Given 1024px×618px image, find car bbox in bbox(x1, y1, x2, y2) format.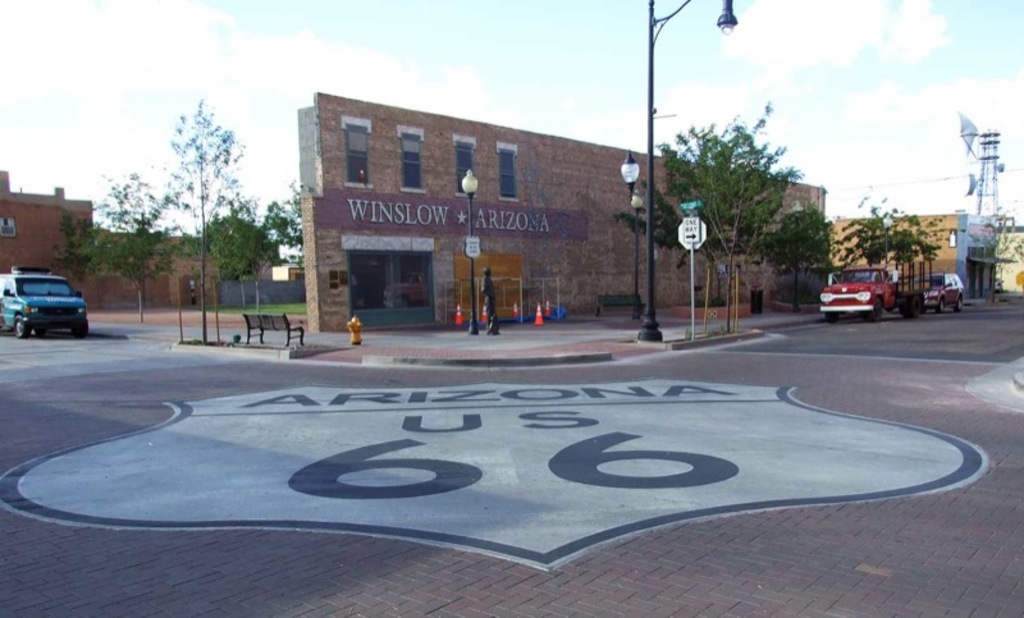
bbox(8, 262, 88, 337).
